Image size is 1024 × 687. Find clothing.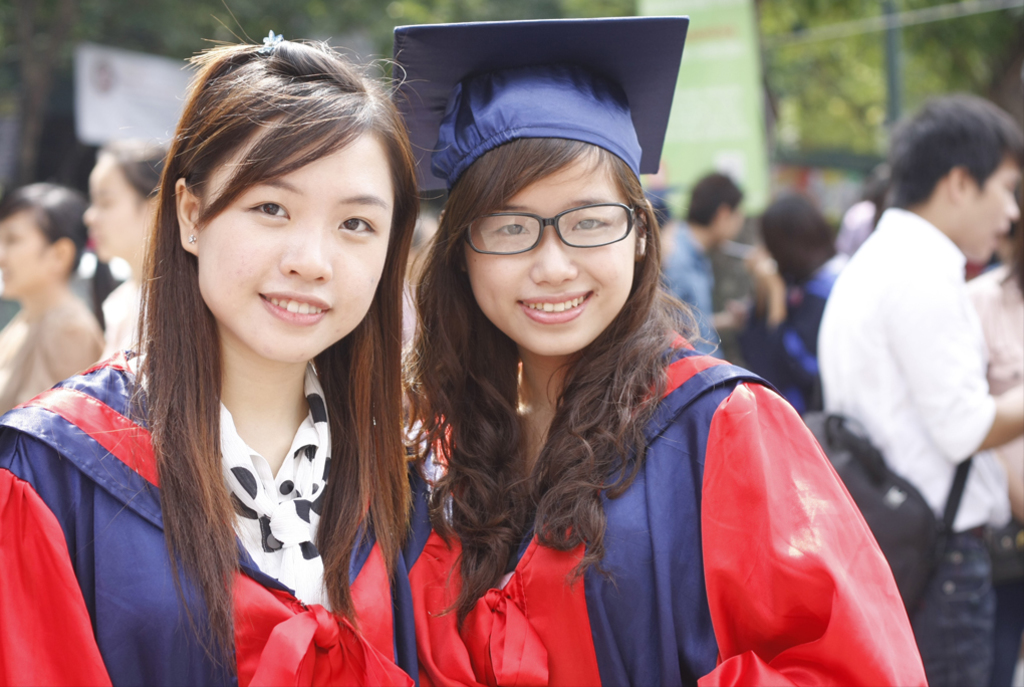
(99, 277, 149, 362).
